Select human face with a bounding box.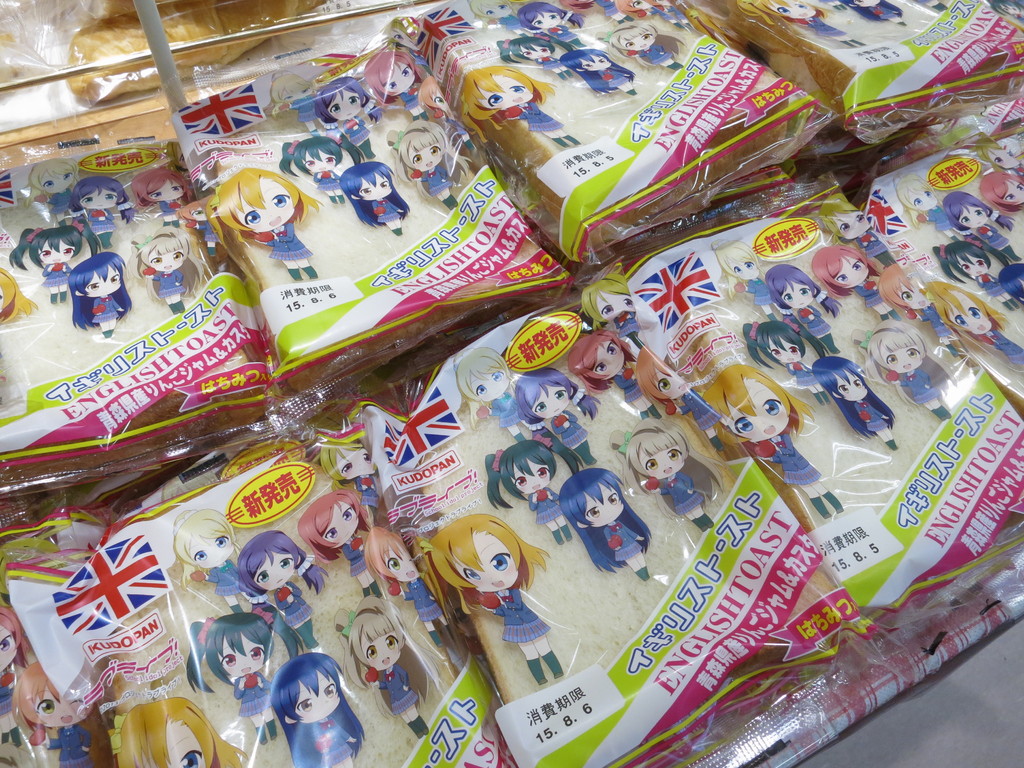
(x1=334, y1=447, x2=376, y2=479).
